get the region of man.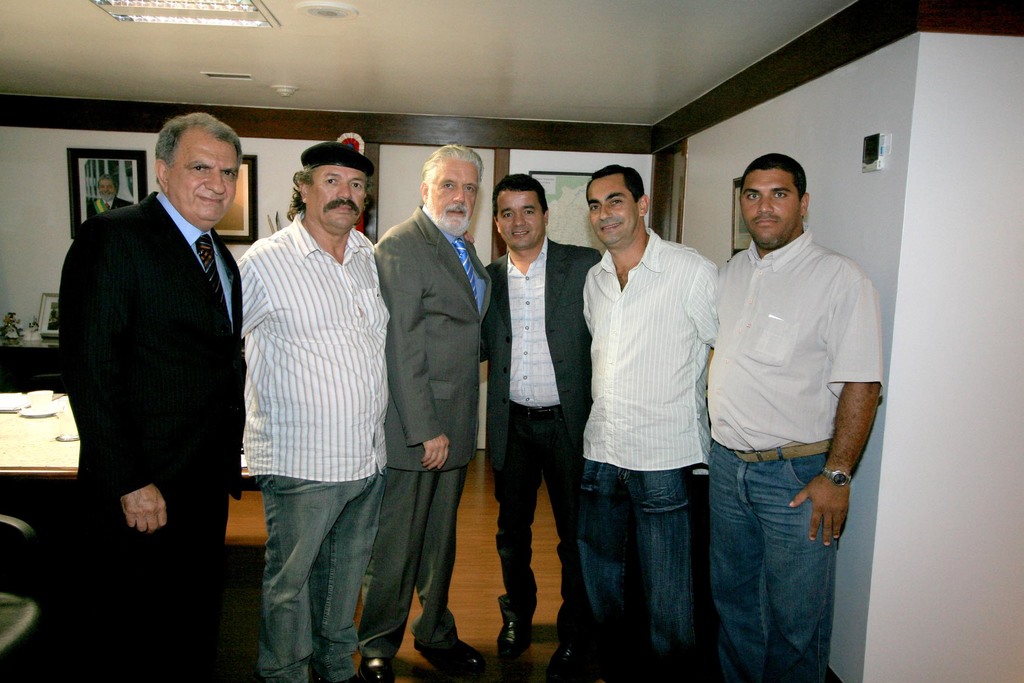
(582, 161, 720, 682).
